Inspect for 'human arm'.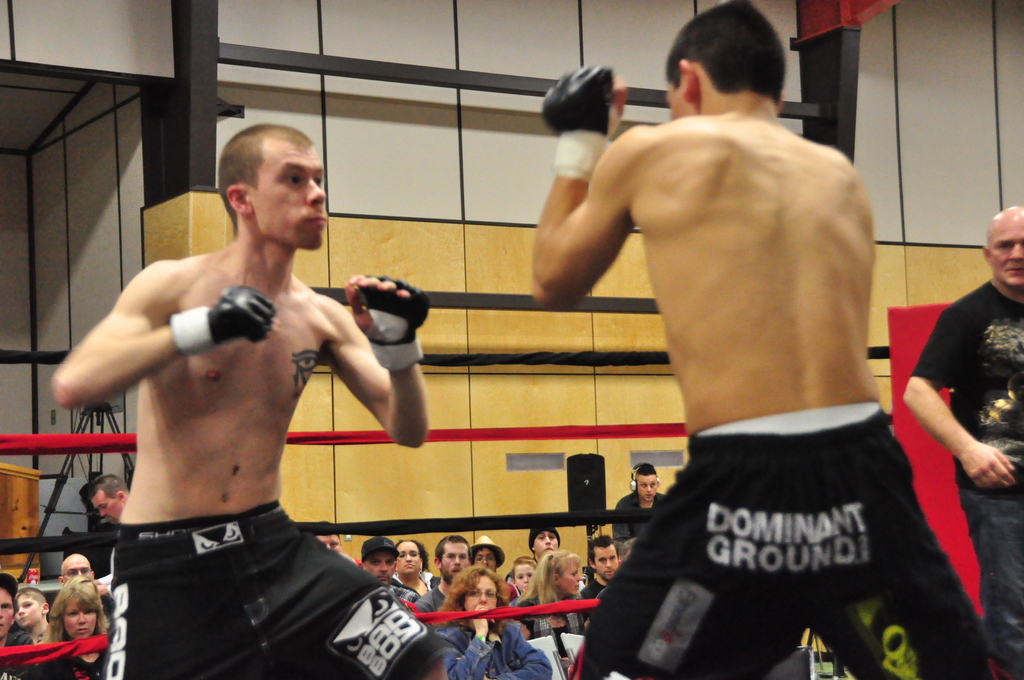
Inspection: Rect(899, 307, 1021, 498).
